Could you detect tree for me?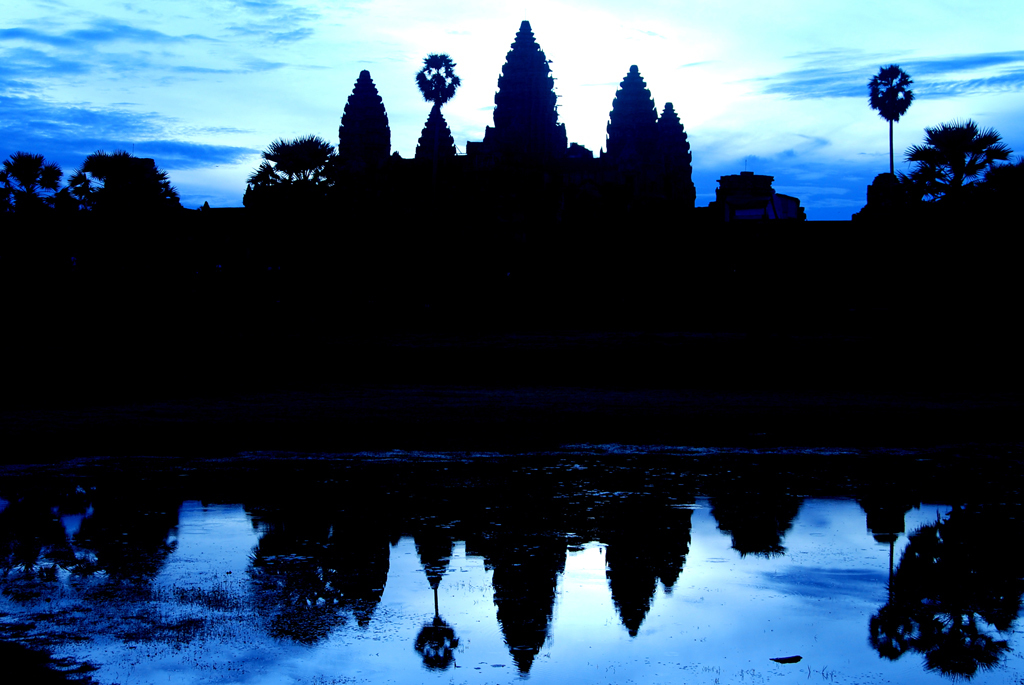
Detection result: left=252, top=134, right=344, bottom=197.
